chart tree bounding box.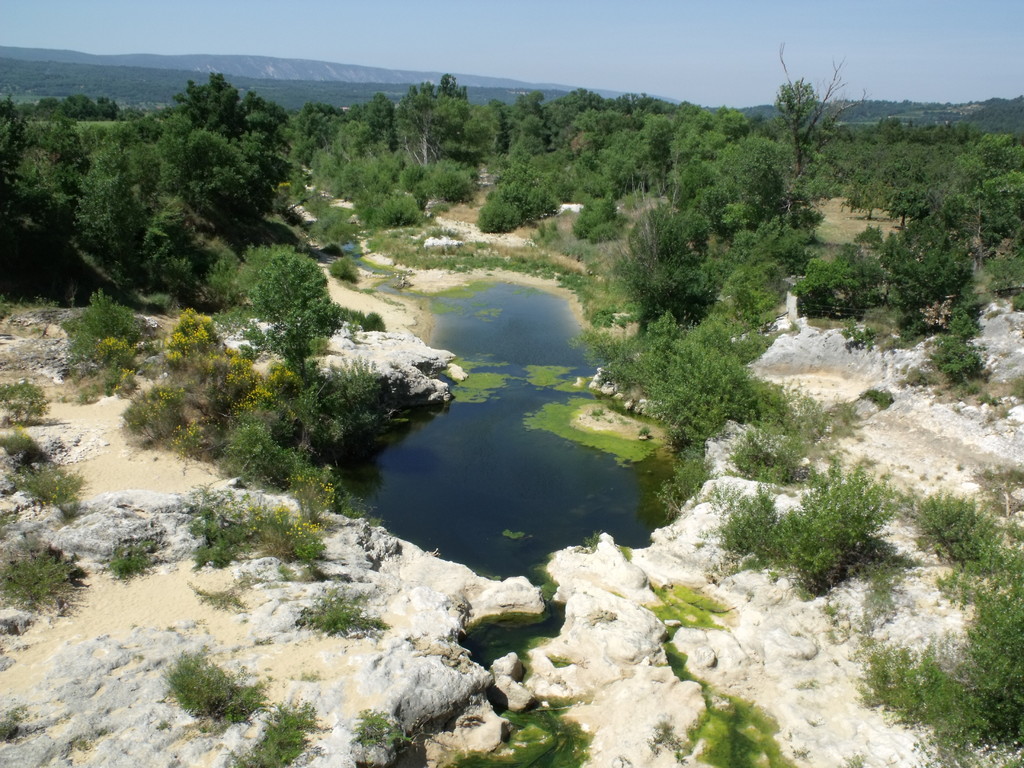
Charted: {"x1": 746, "y1": 269, "x2": 780, "y2": 351}.
